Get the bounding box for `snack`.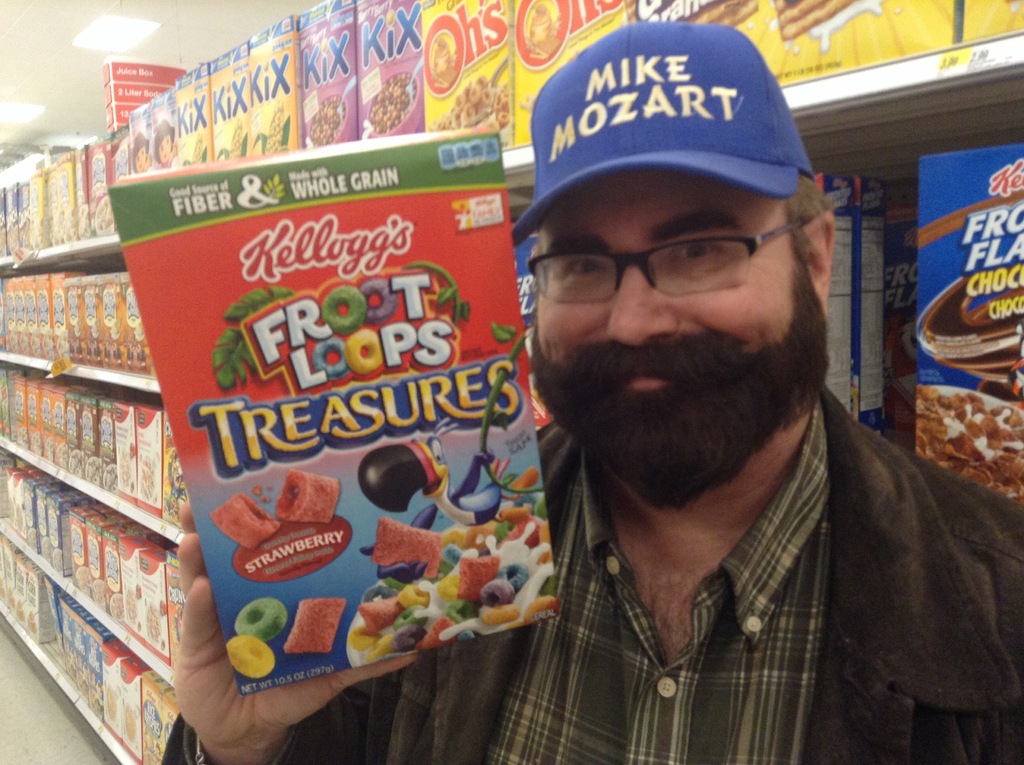
box(234, 598, 285, 638).
